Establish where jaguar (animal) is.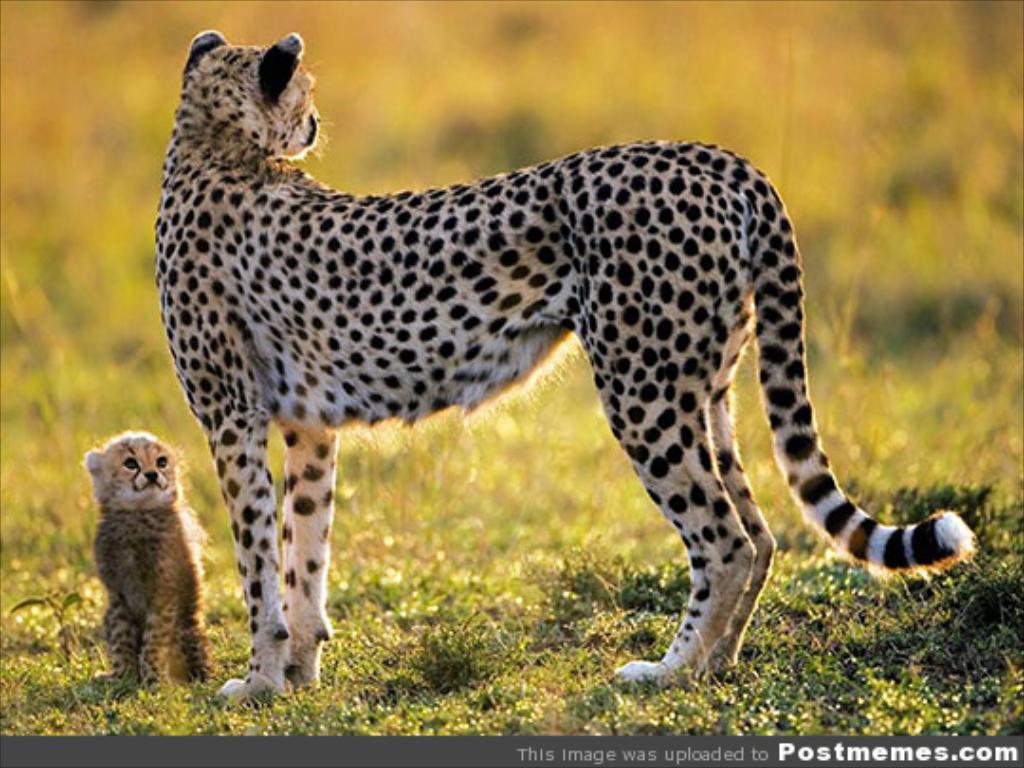
Established at [x1=70, y1=425, x2=216, y2=705].
